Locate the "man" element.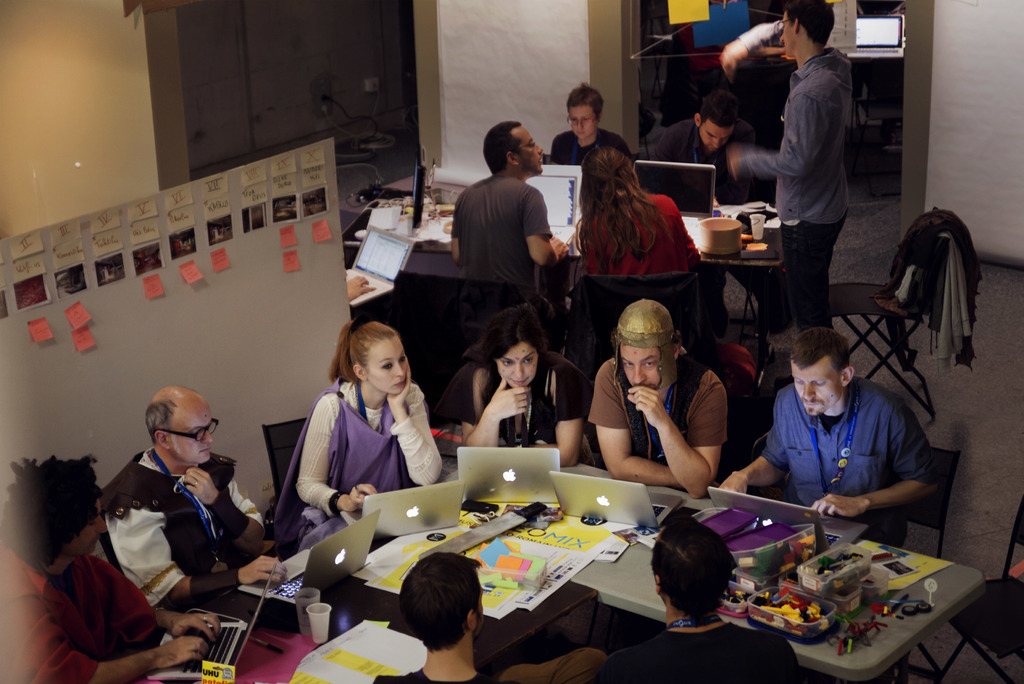
Element bbox: select_region(719, 0, 853, 335).
